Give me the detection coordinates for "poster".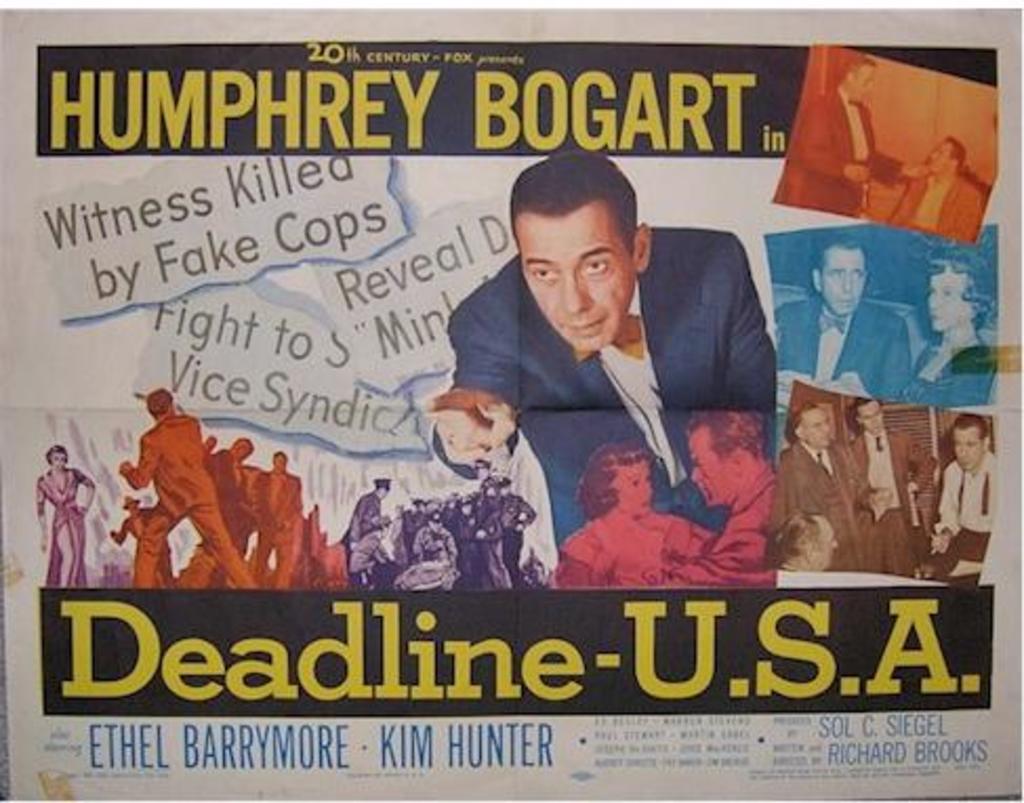
(0,8,1020,801).
